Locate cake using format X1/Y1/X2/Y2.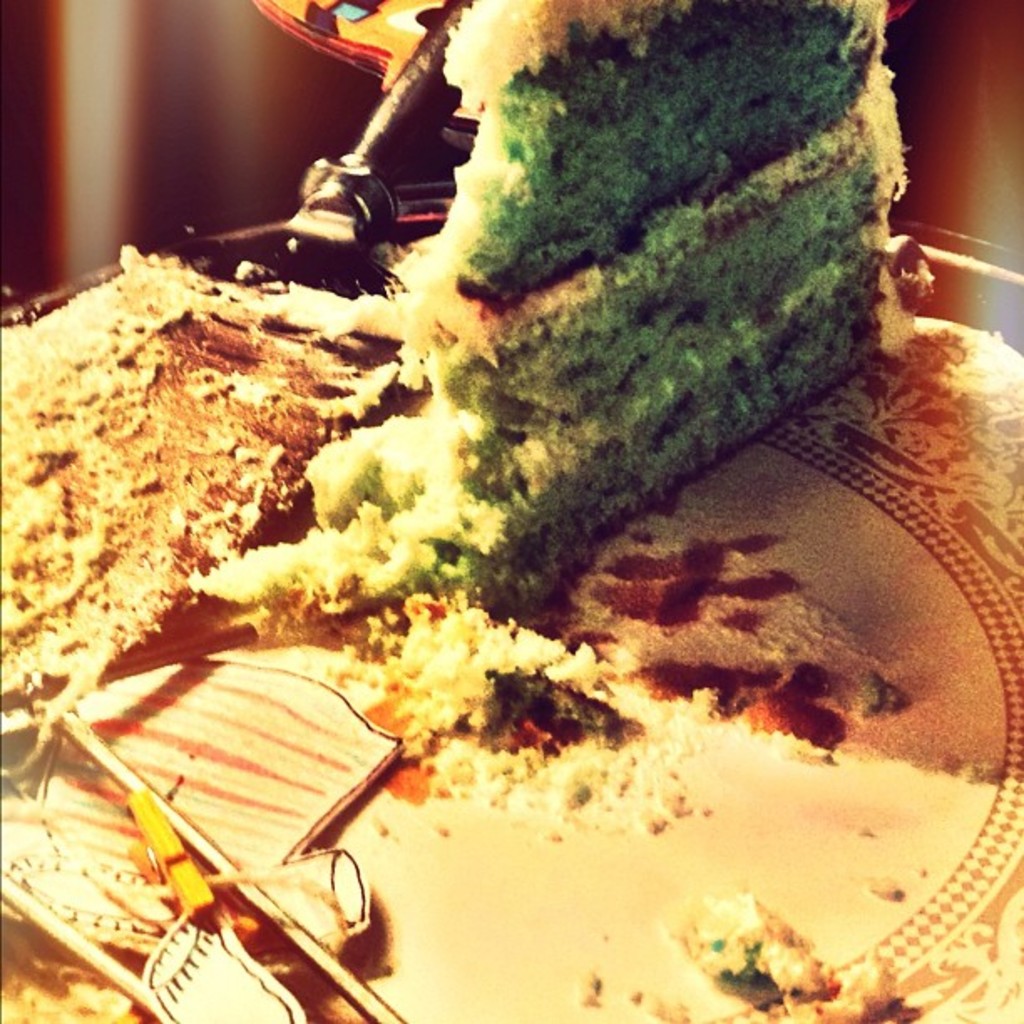
310/0/910/607.
